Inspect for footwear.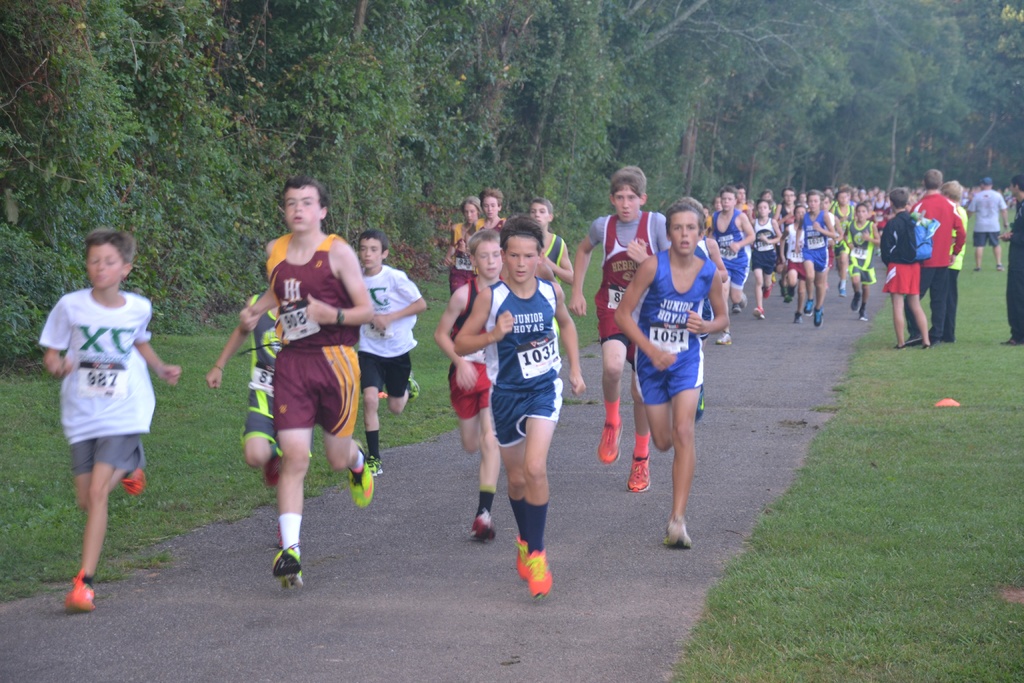
Inspection: 476:508:494:544.
